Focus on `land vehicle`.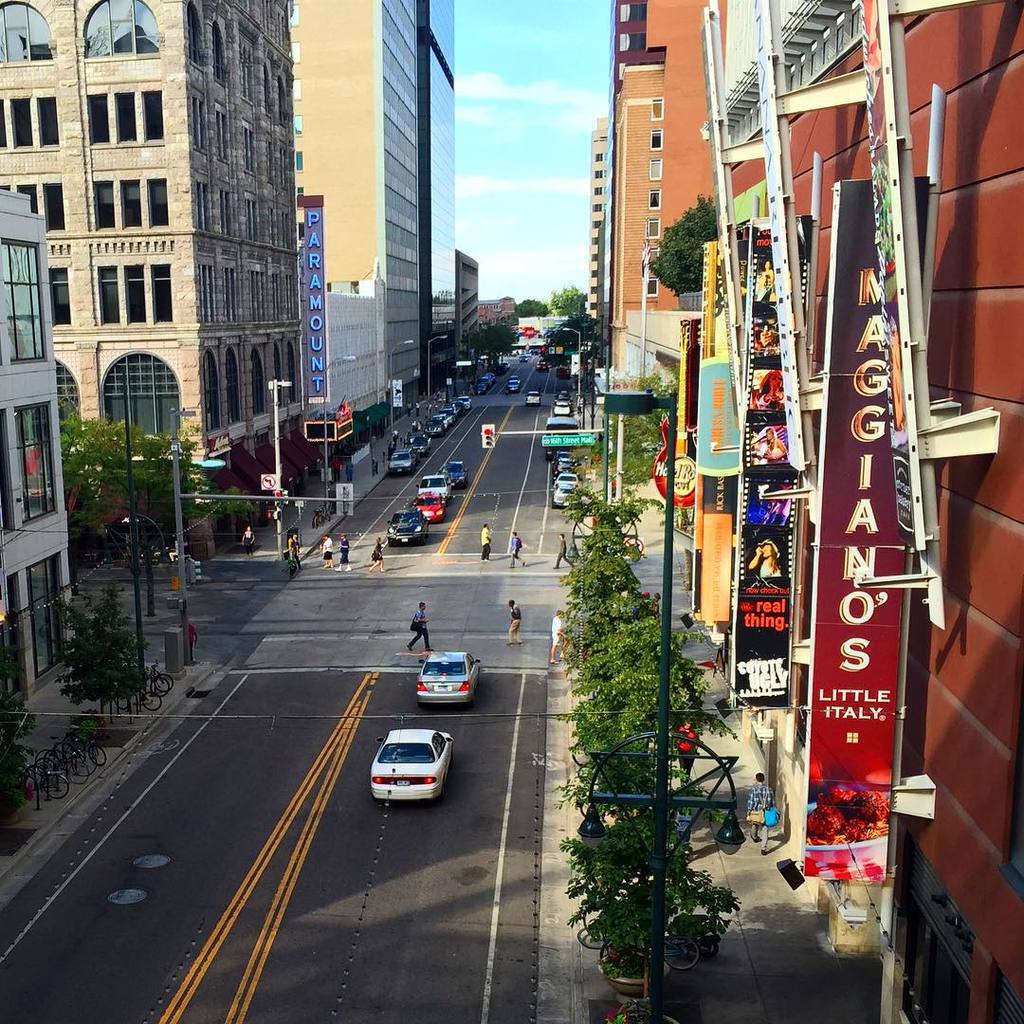
Focused at 414 498 443 518.
